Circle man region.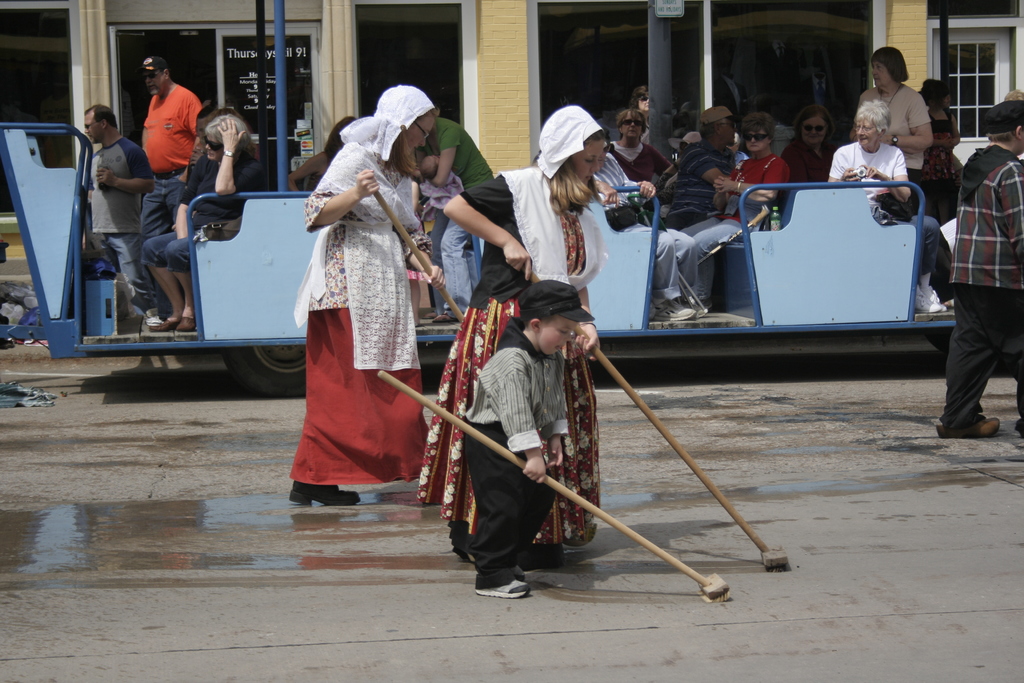
Region: pyautogui.locateOnScreen(81, 106, 159, 324).
